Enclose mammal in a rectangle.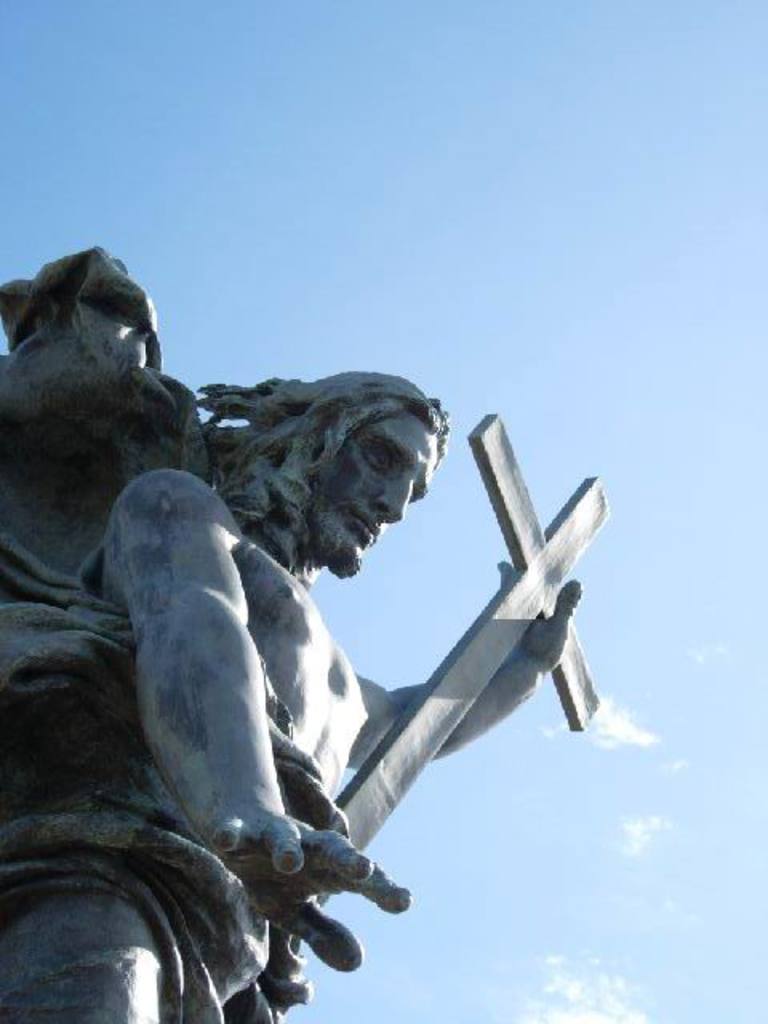
x1=0, y1=365, x2=584, y2=1022.
